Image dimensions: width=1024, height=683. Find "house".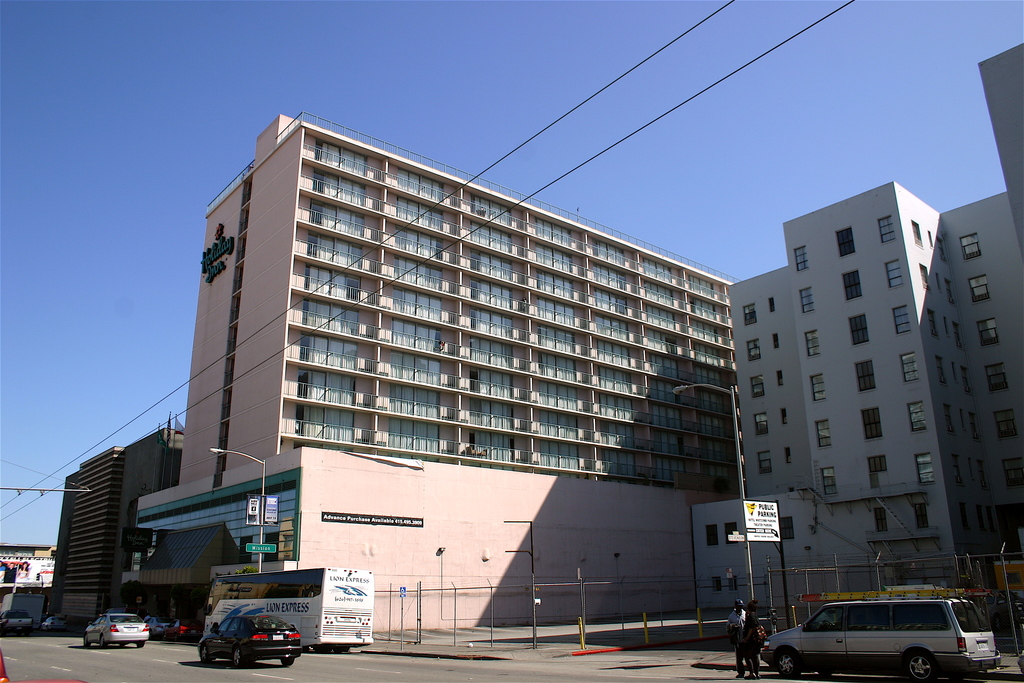
696:493:867:625.
